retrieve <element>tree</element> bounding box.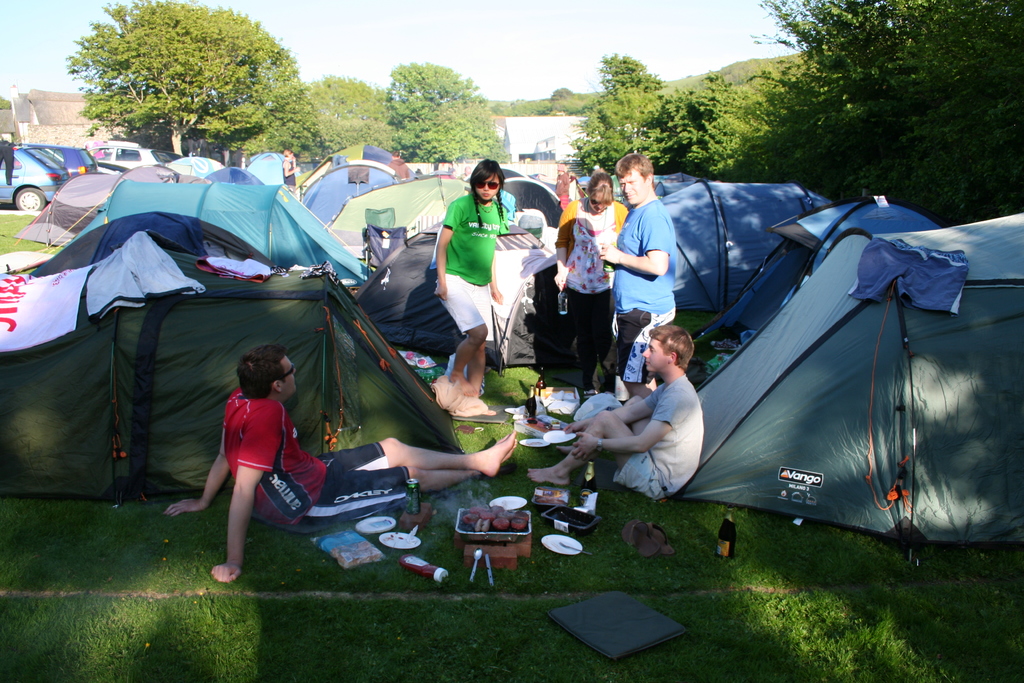
Bounding box: 570/54/767/163.
